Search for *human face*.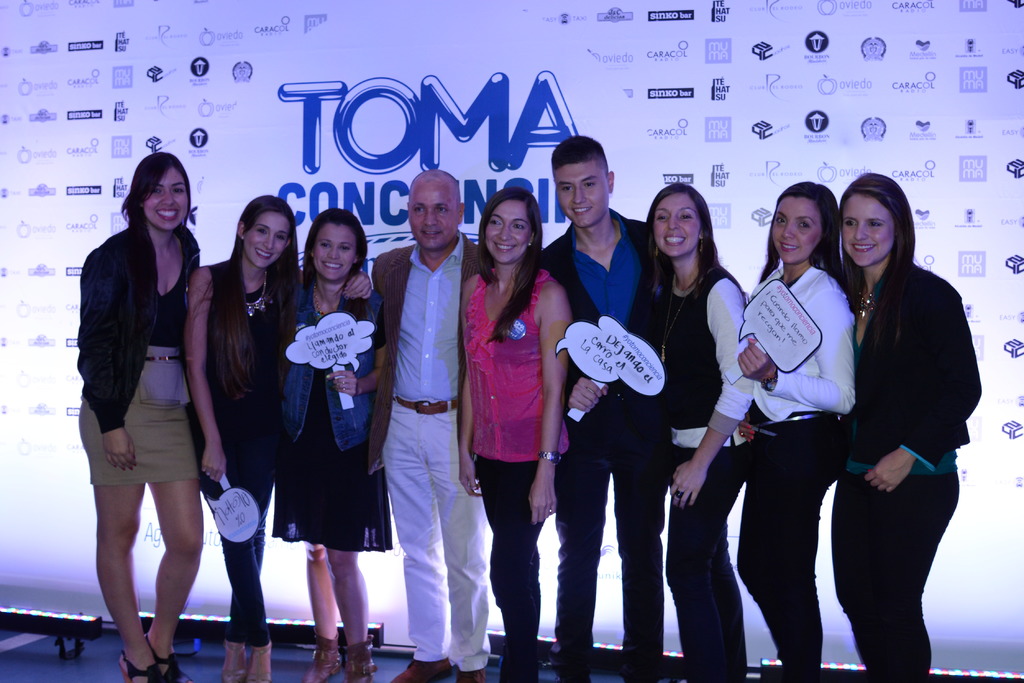
Found at box(486, 200, 525, 262).
